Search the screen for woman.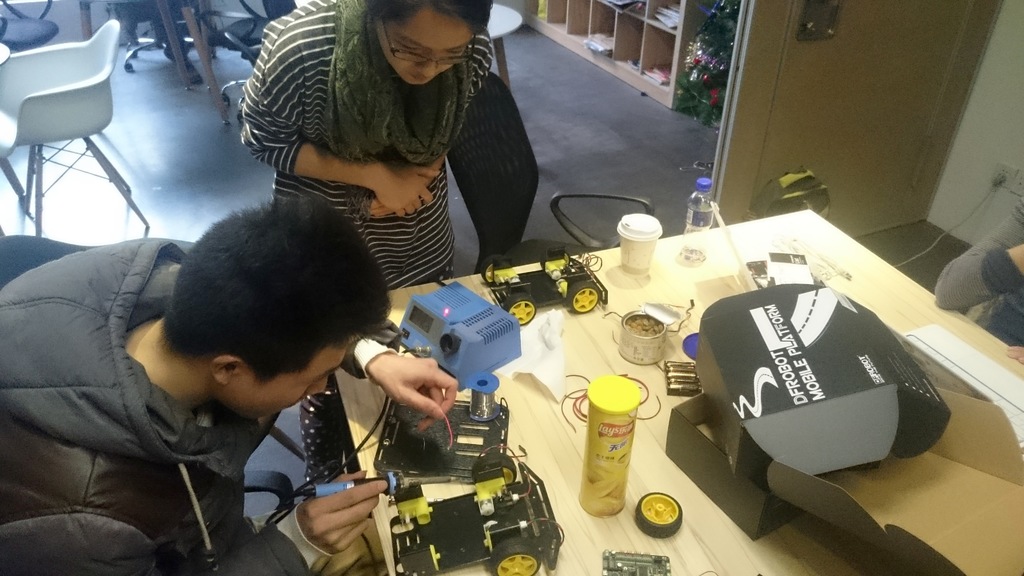
Found at x1=234, y1=0, x2=497, y2=501.
